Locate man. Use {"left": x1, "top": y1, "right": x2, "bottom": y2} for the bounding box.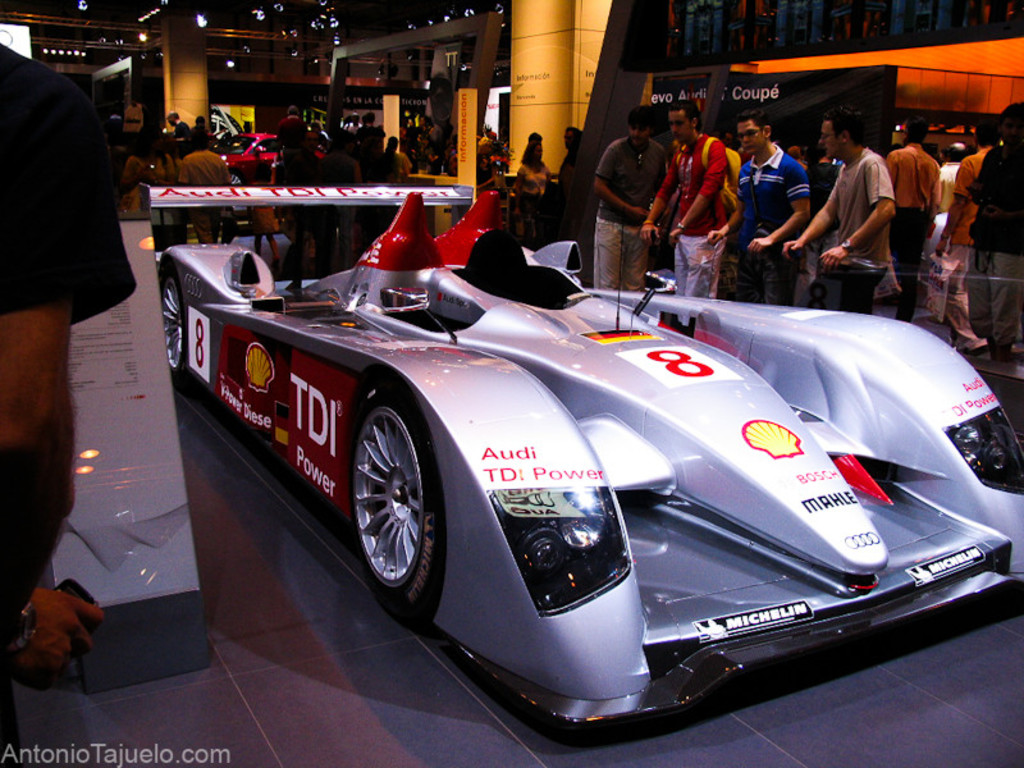
{"left": 803, "top": 116, "right": 911, "bottom": 293}.
